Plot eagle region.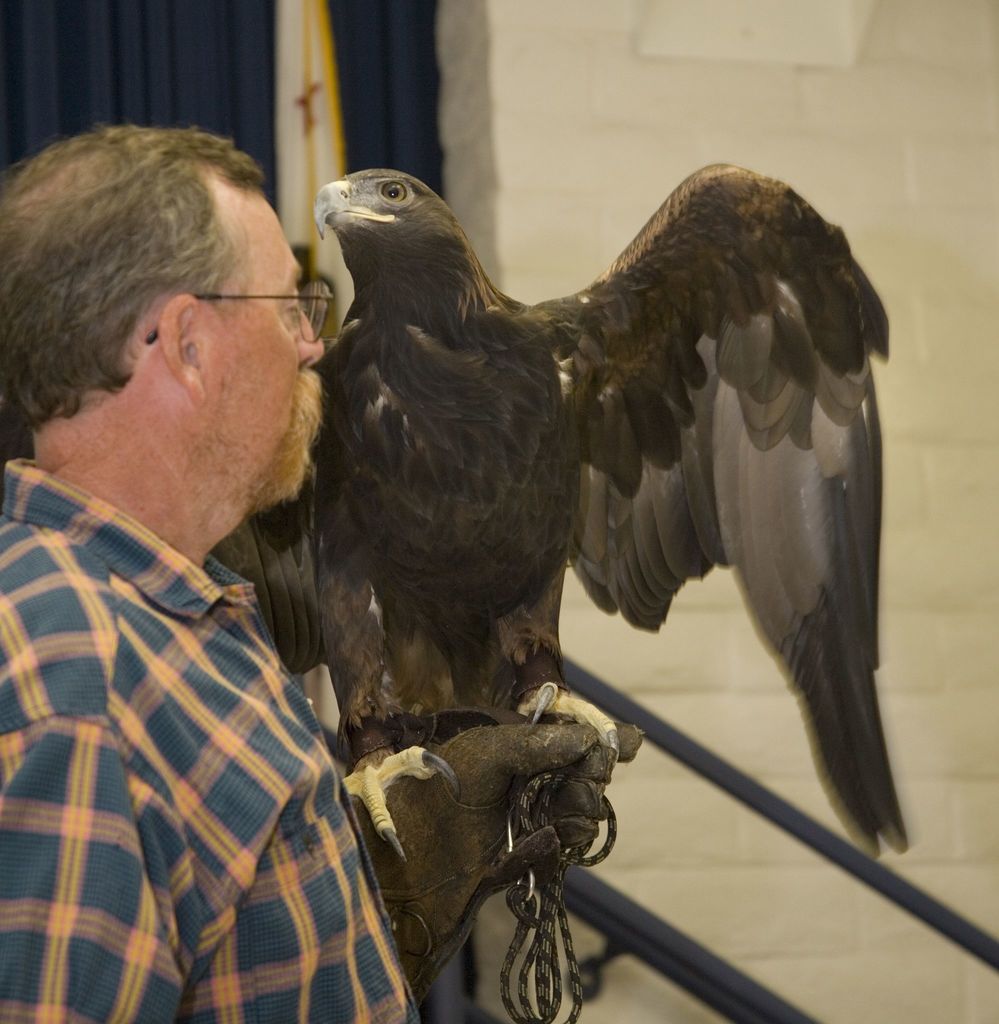
Plotted at box(273, 125, 929, 877).
